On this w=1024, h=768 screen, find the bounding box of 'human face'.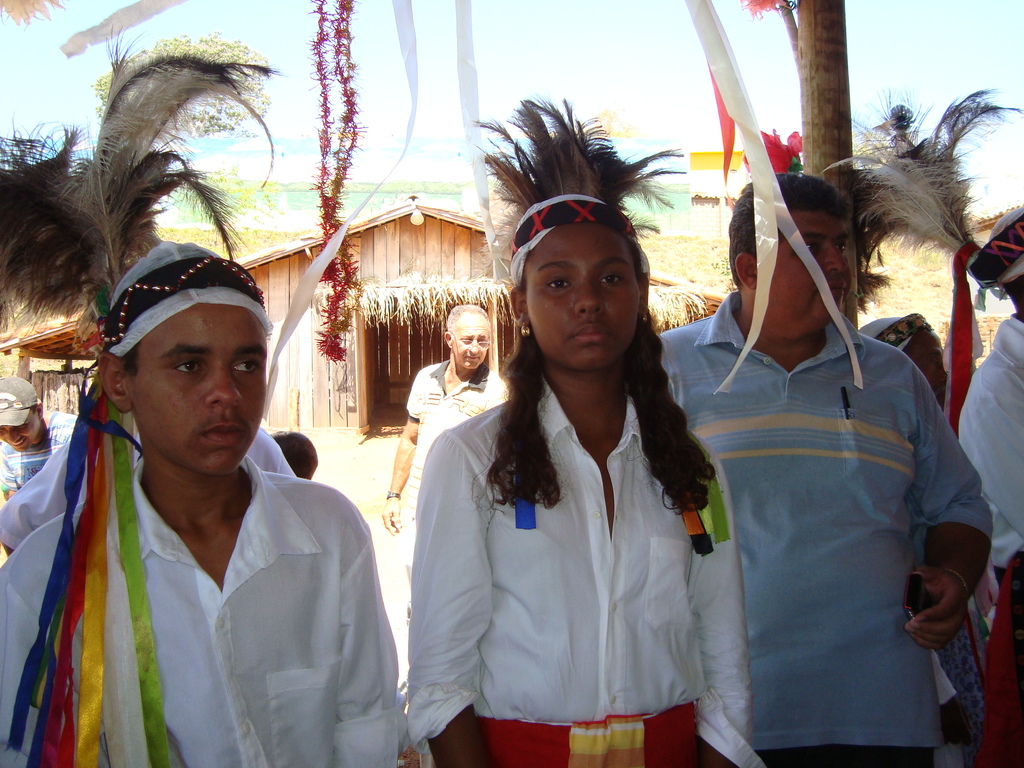
Bounding box: detection(449, 314, 495, 376).
